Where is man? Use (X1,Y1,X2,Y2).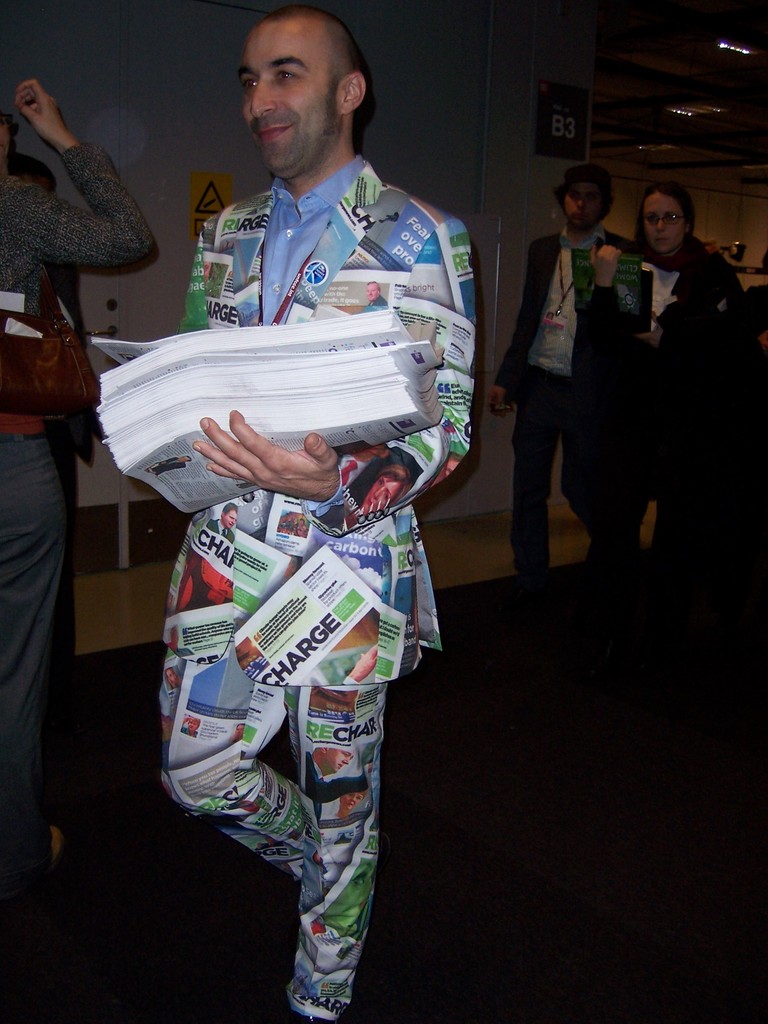
(307,745,369,824).
